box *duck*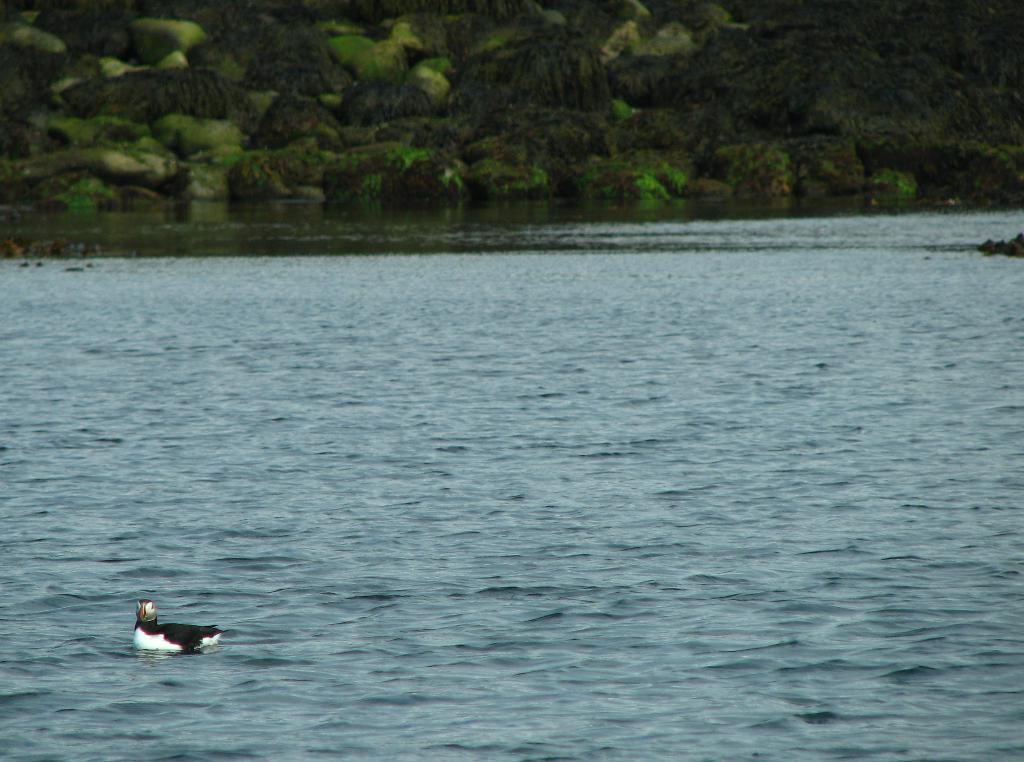
detection(115, 605, 217, 672)
